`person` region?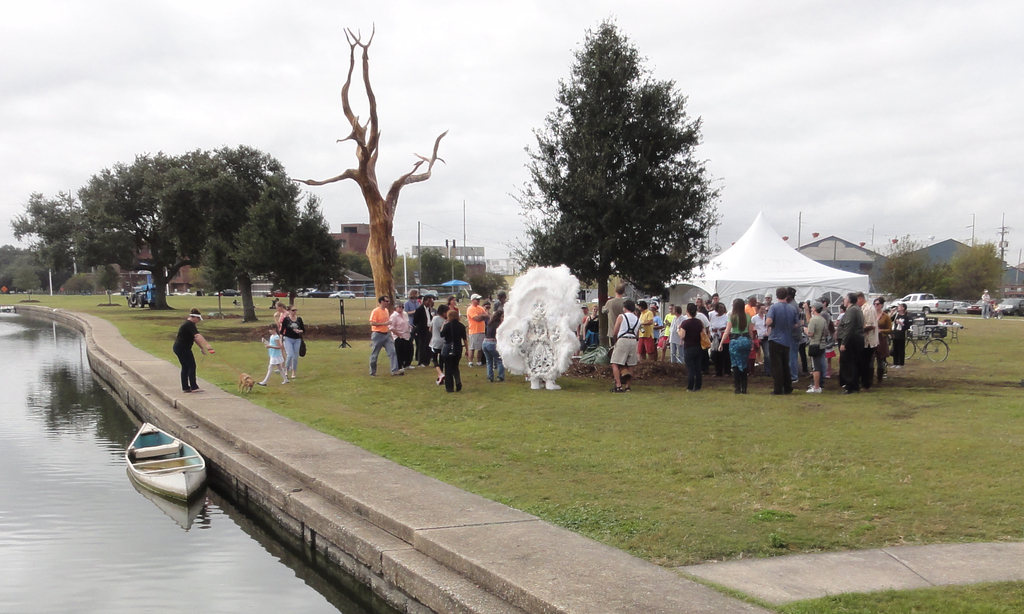
Rect(483, 309, 504, 381)
